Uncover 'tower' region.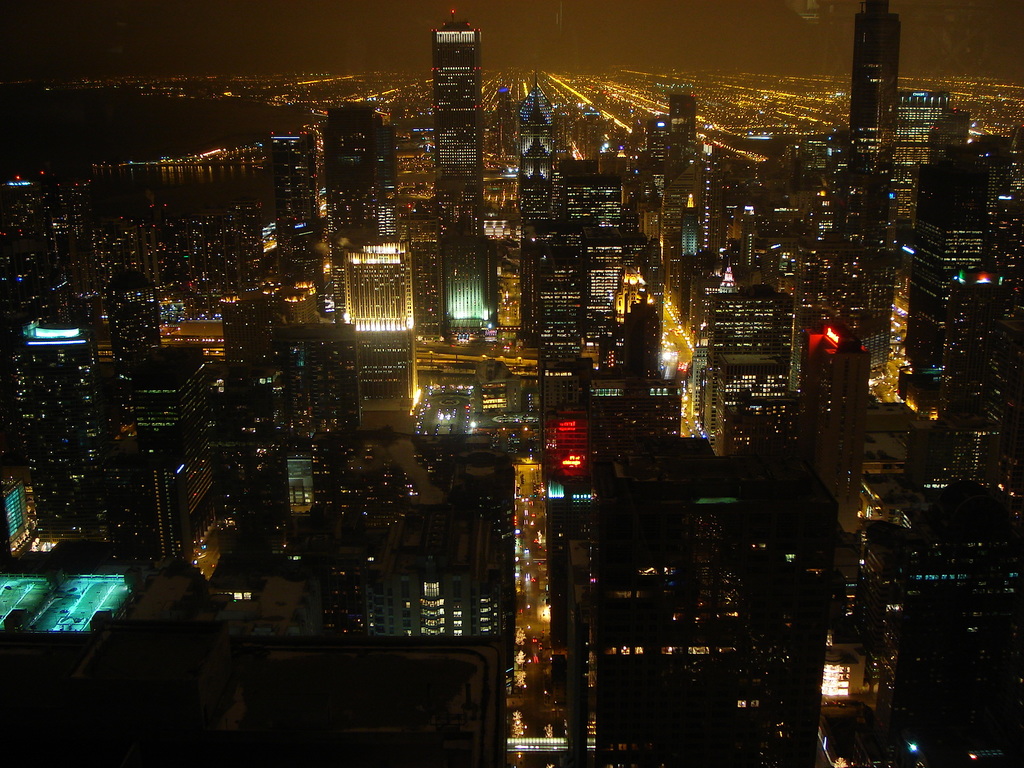
Uncovered: (left=9, top=301, right=111, bottom=548).
